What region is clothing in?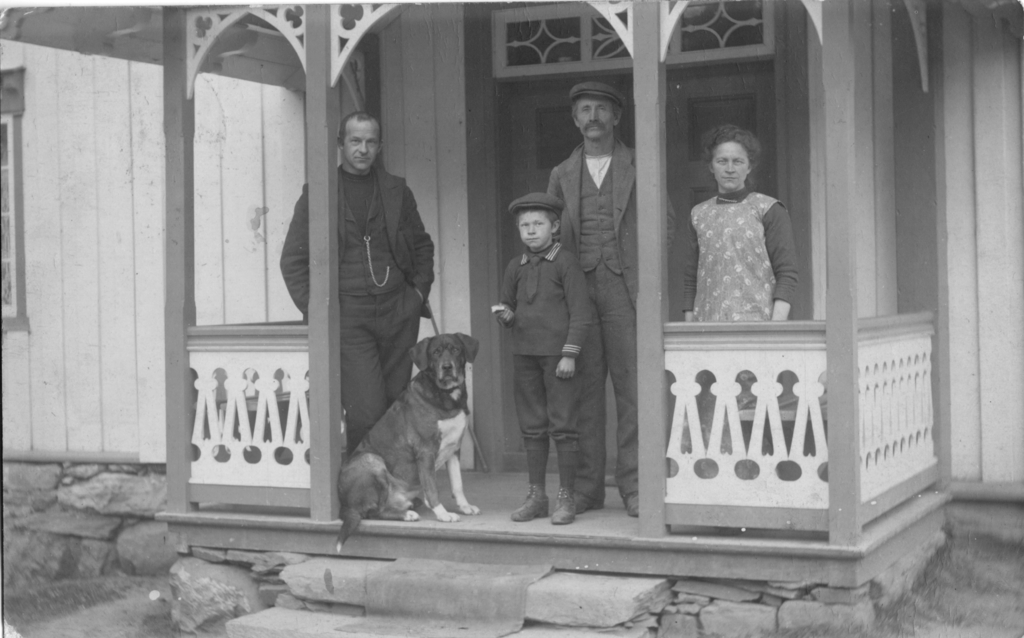
547/131/676/500.
